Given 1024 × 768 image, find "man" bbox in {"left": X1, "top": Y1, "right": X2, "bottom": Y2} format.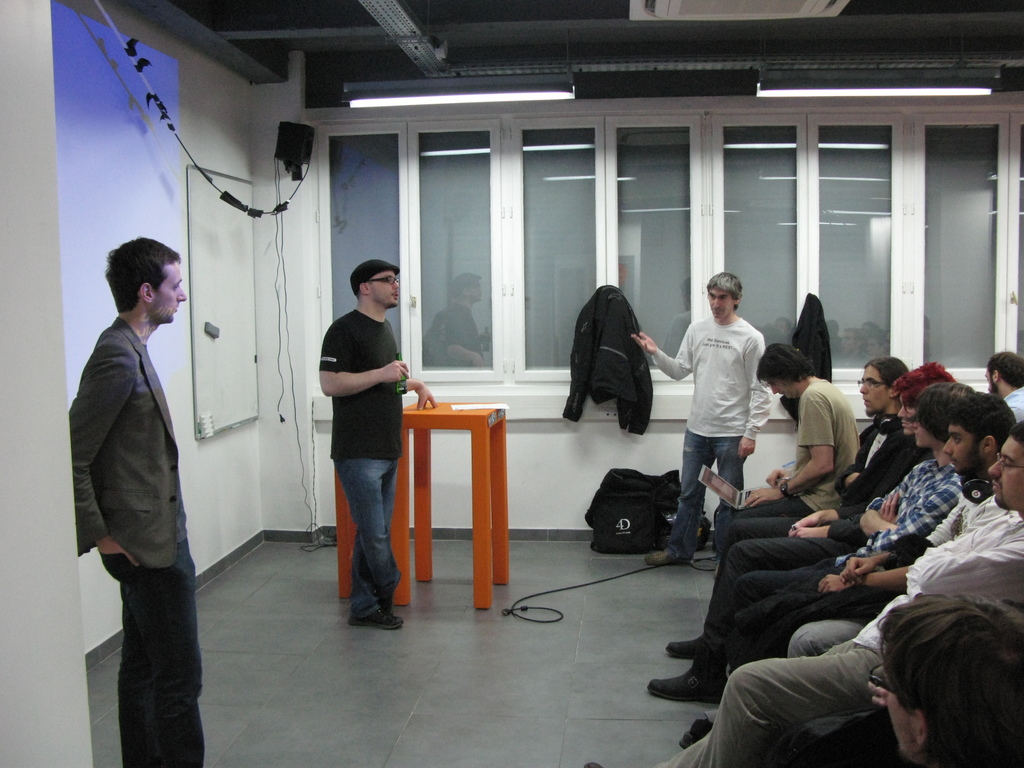
{"left": 628, "top": 269, "right": 774, "bottom": 564}.
